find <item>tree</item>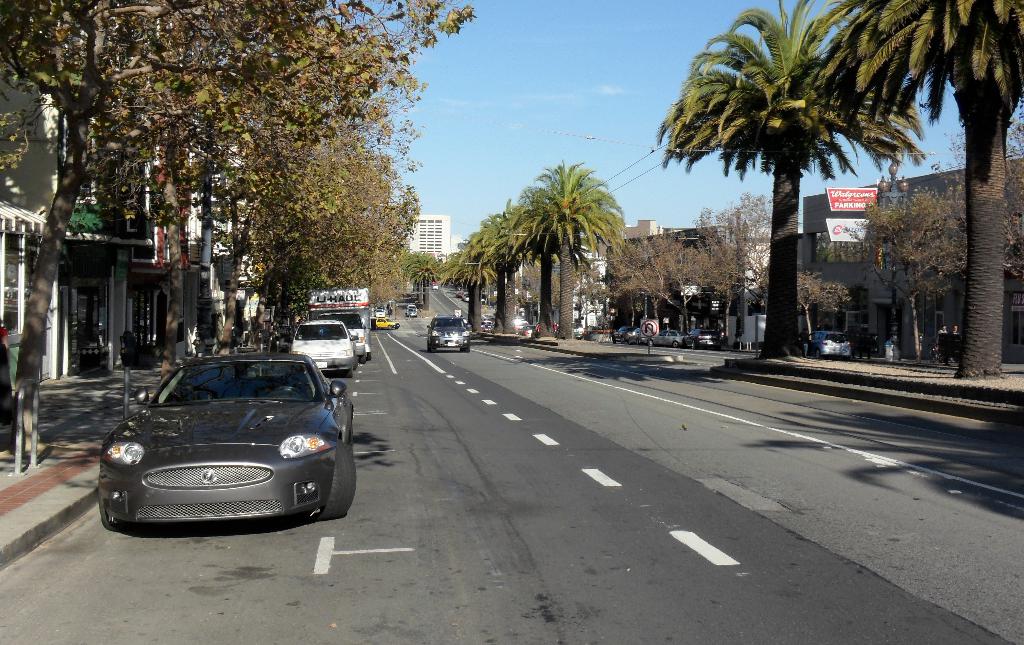
region(403, 252, 425, 301)
